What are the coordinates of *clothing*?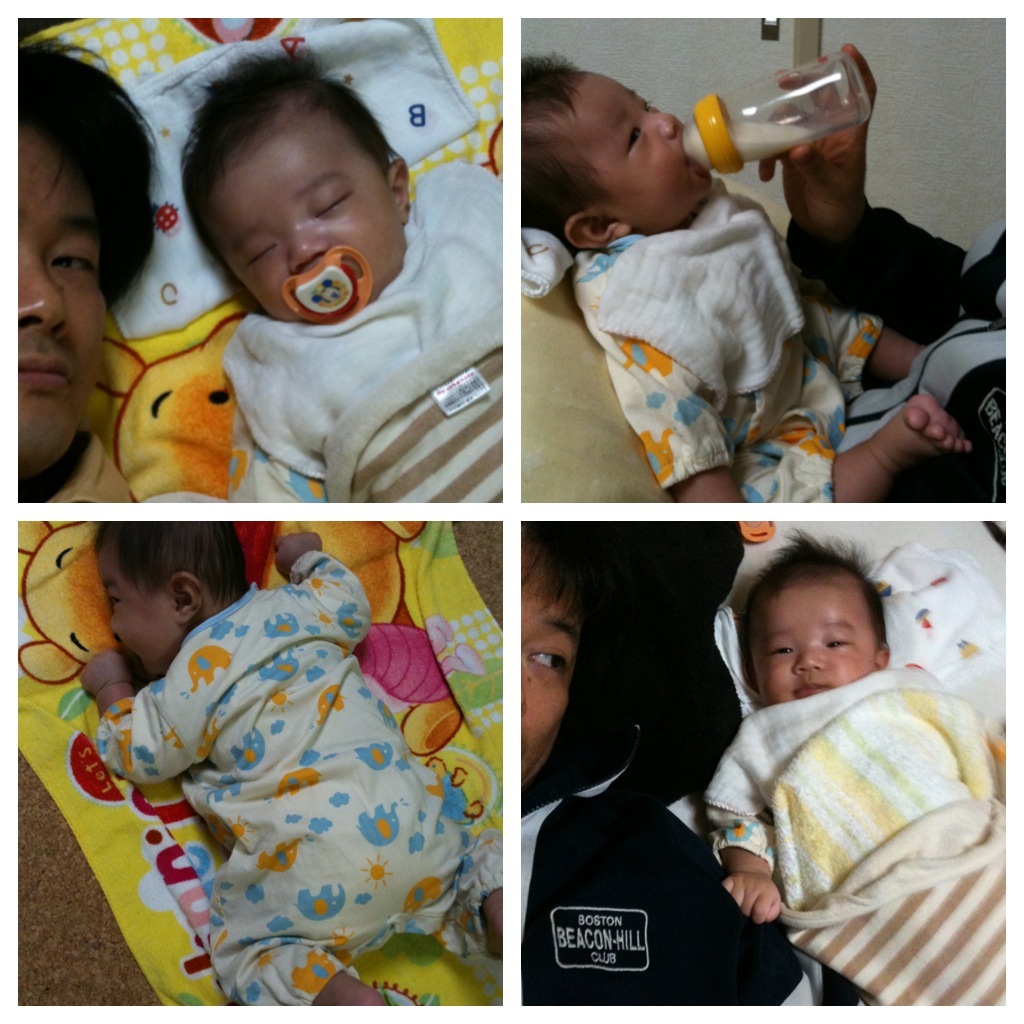
[x1=563, y1=198, x2=929, y2=528].
